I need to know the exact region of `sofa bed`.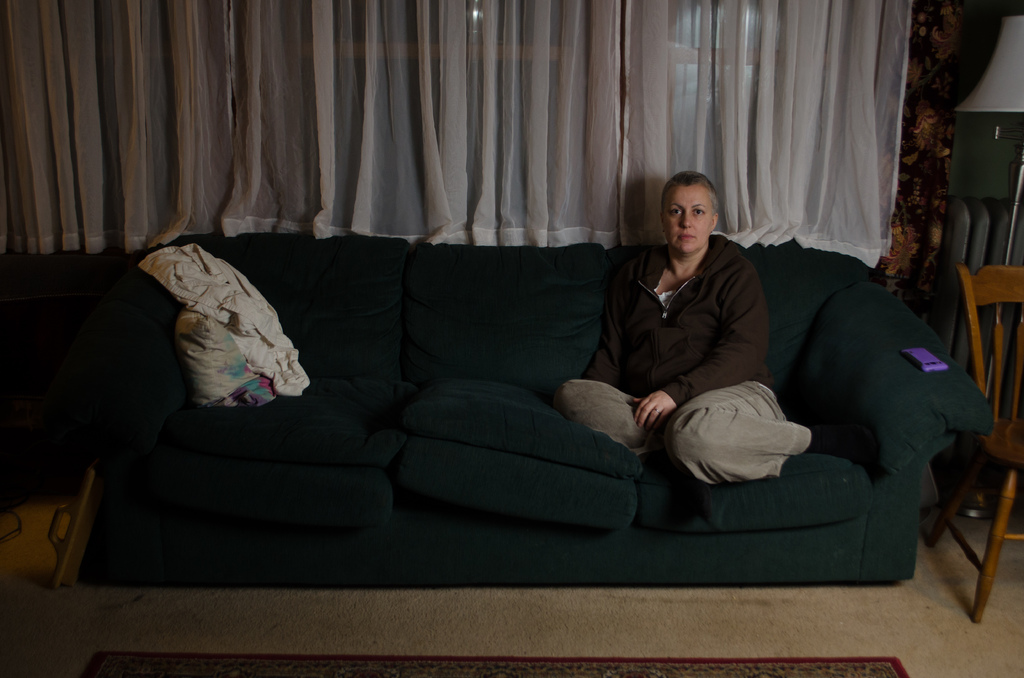
Region: 84 229 1001 582.
